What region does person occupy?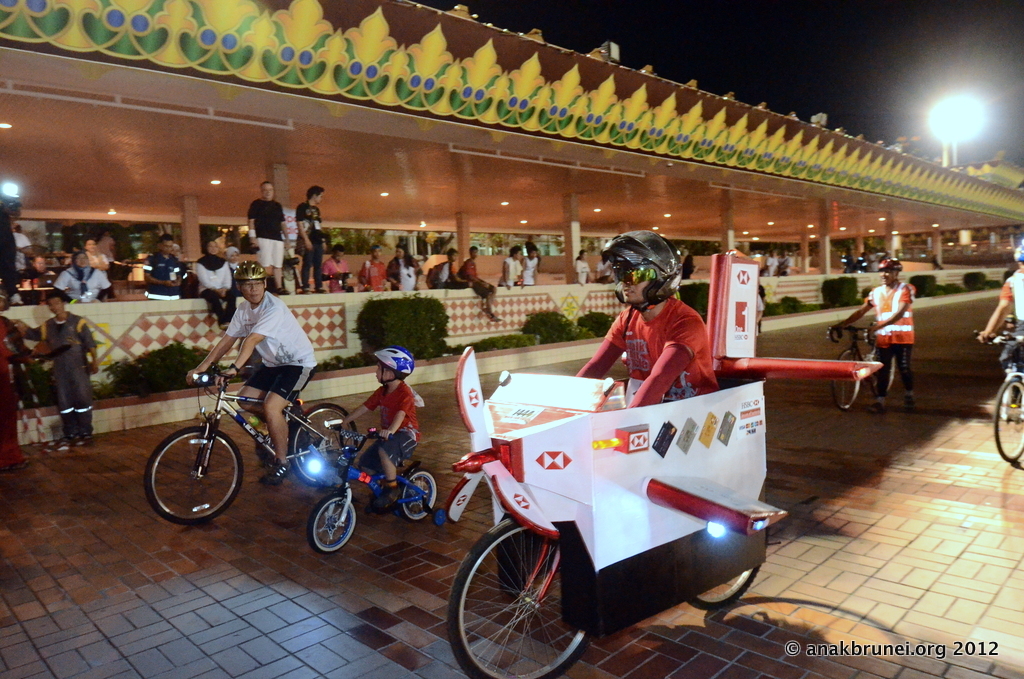
837,258,925,419.
